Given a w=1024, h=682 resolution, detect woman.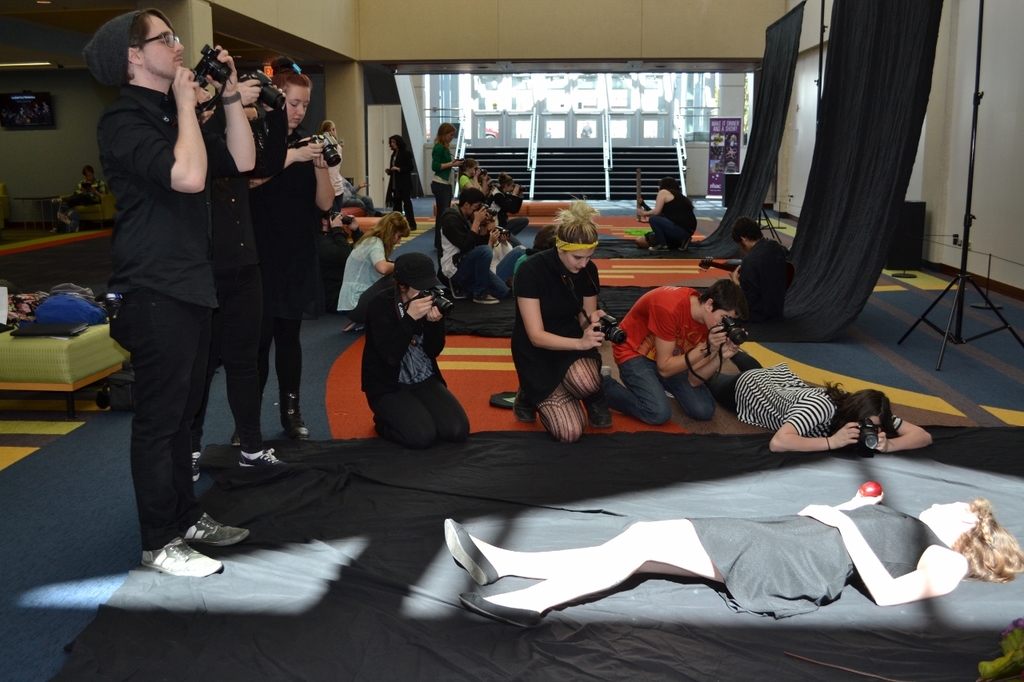
437:476:1023:636.
